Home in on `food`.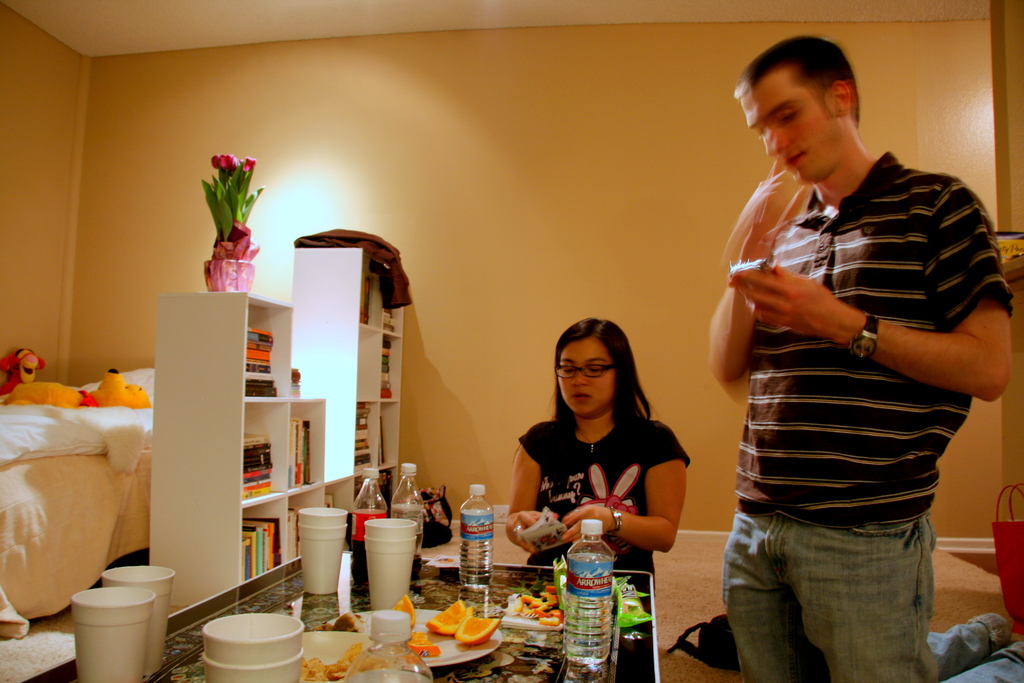
Homed in at crop(419, 598, 493, 659).
